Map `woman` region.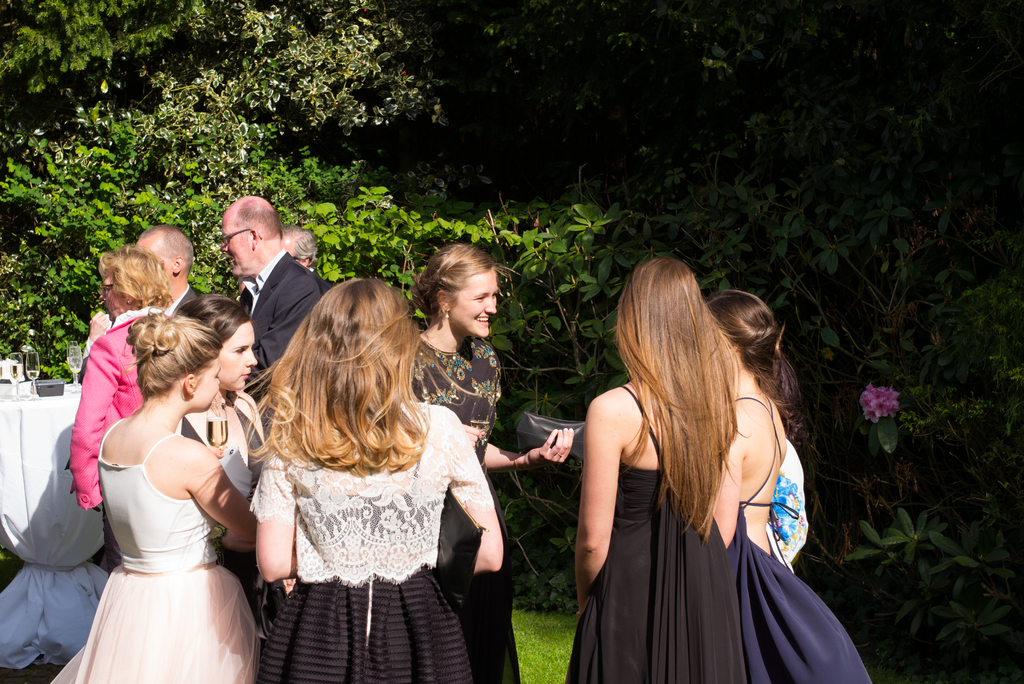
Mapped to 63/238/170/571.
